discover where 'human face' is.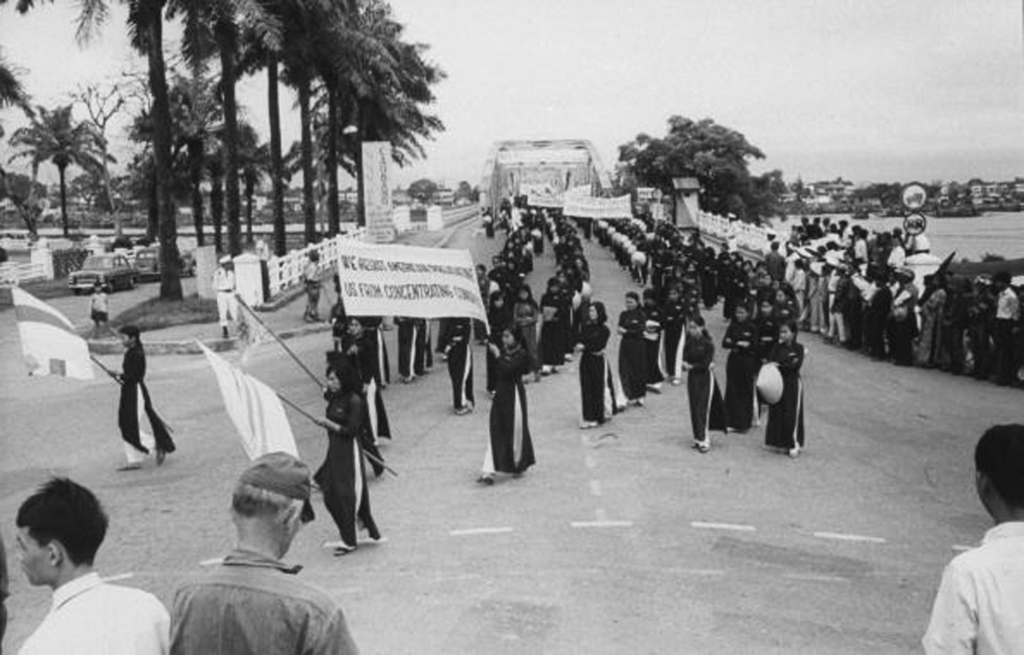
Discovered at <box>15,519,48,587</box>.
